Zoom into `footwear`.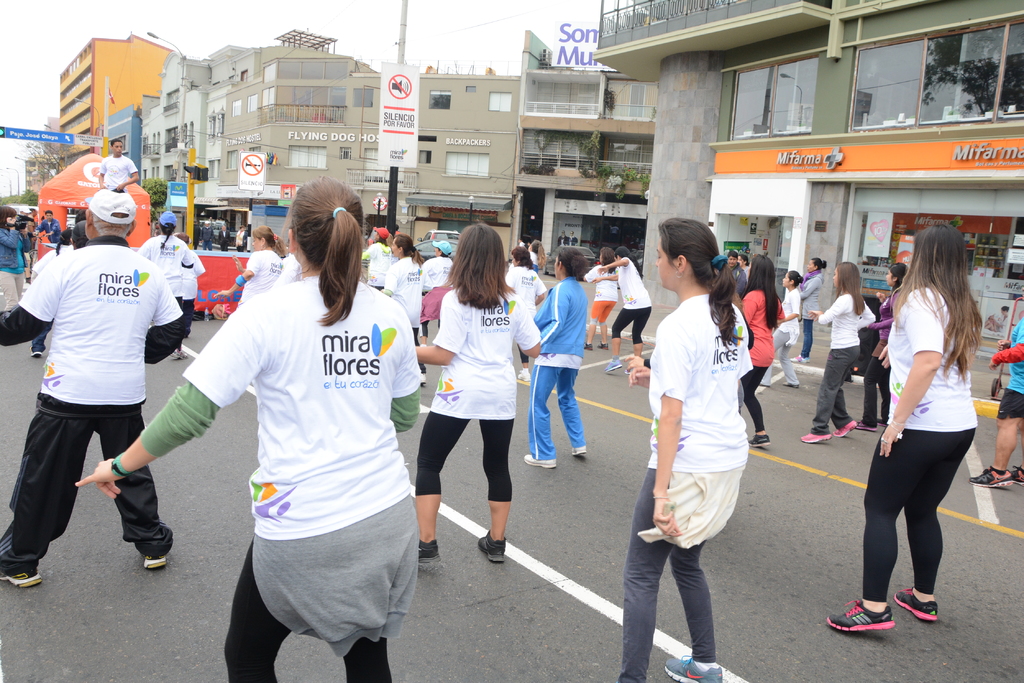
Zoom target: (x1=598, y1=340, x2=610, y2=351).
